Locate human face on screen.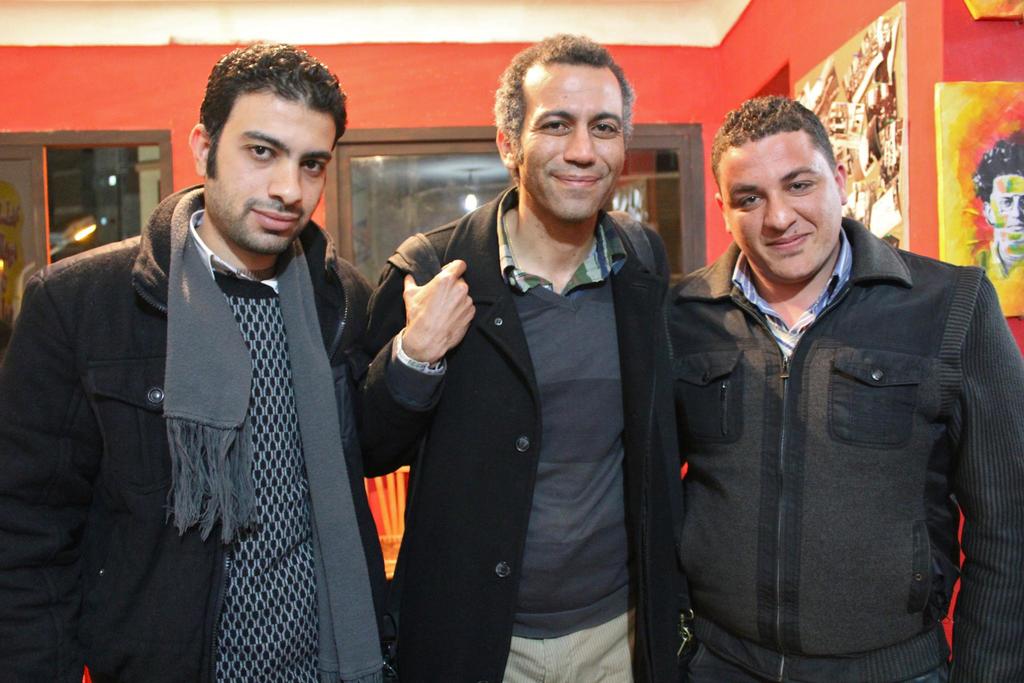
On screen at <box>531,67,620,224</box>.
